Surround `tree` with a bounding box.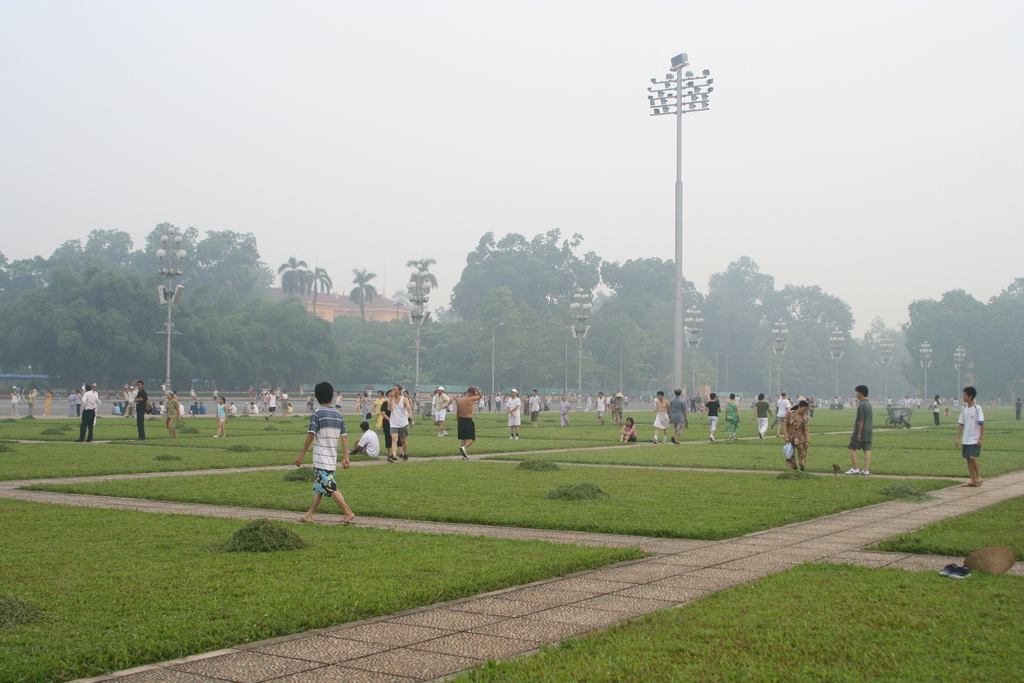
region(141, 307, 204, 404).
